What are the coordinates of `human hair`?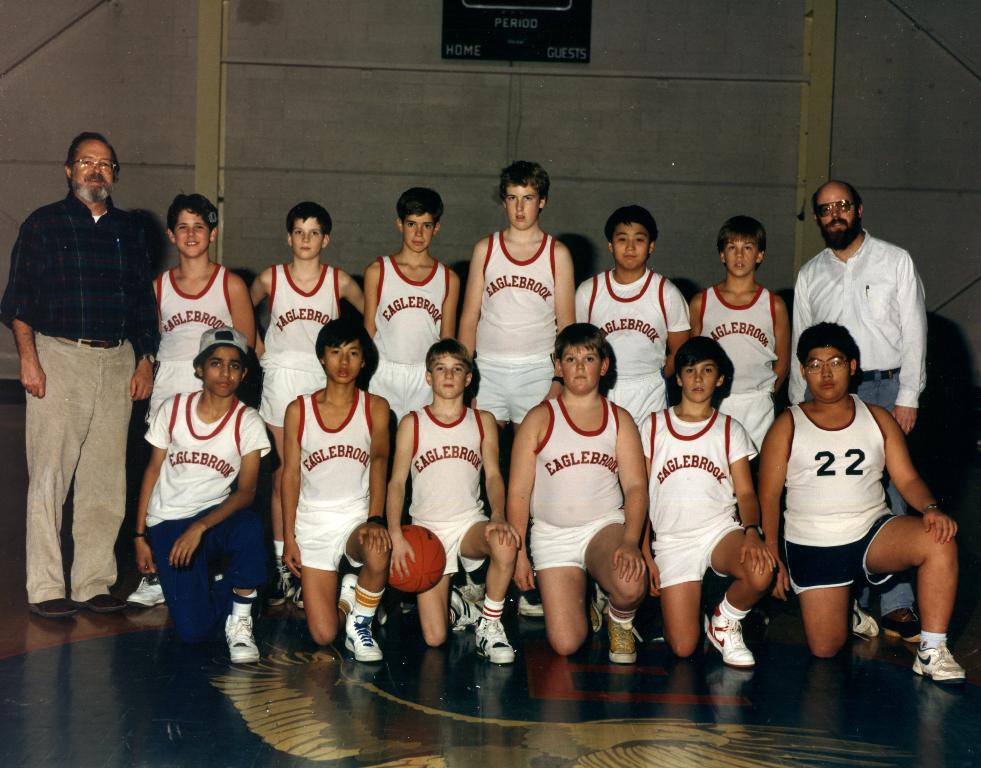
(673, 336, 727, 377).
